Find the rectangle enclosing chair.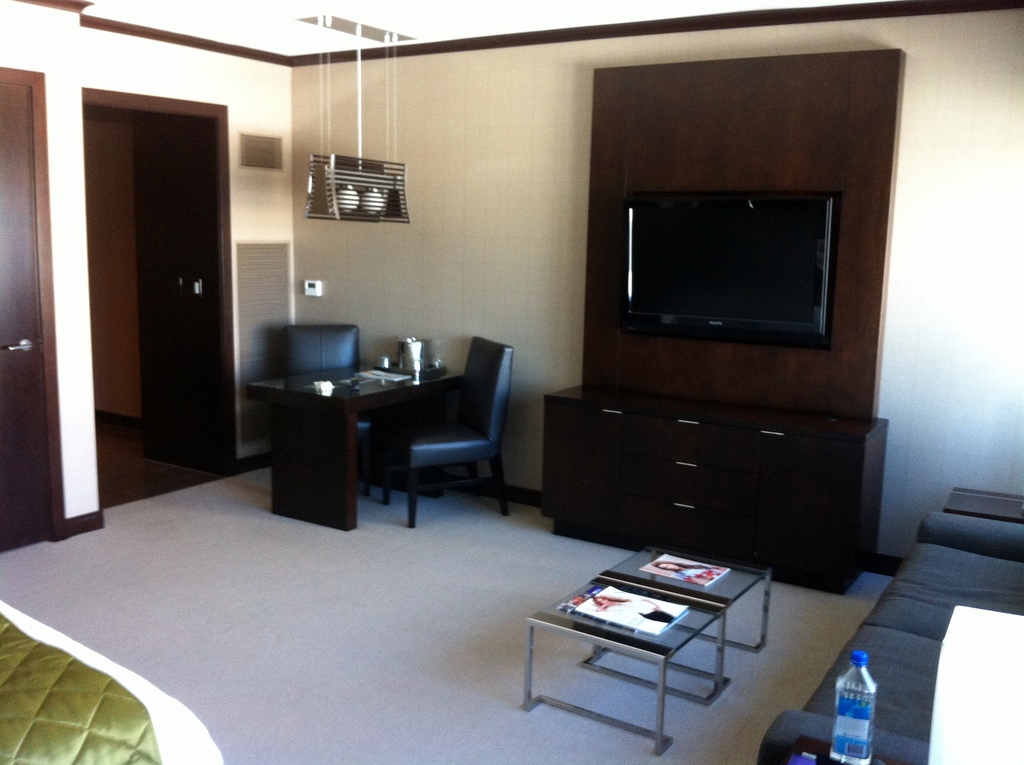
359/324/521/541.
